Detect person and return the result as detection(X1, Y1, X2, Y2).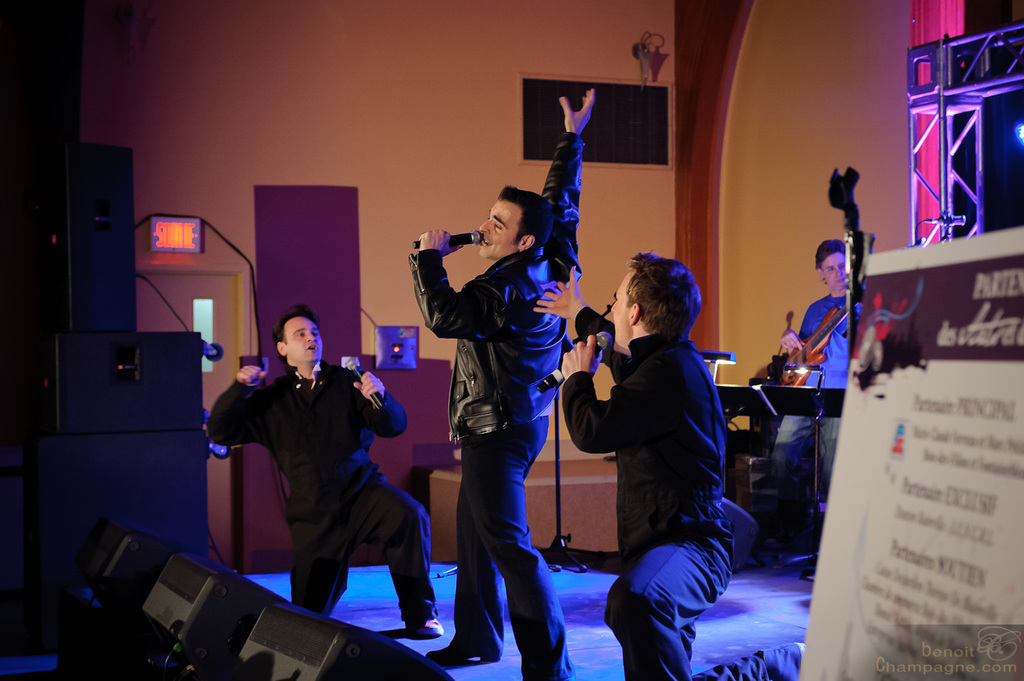
detection(408, 89, 592, 680).
